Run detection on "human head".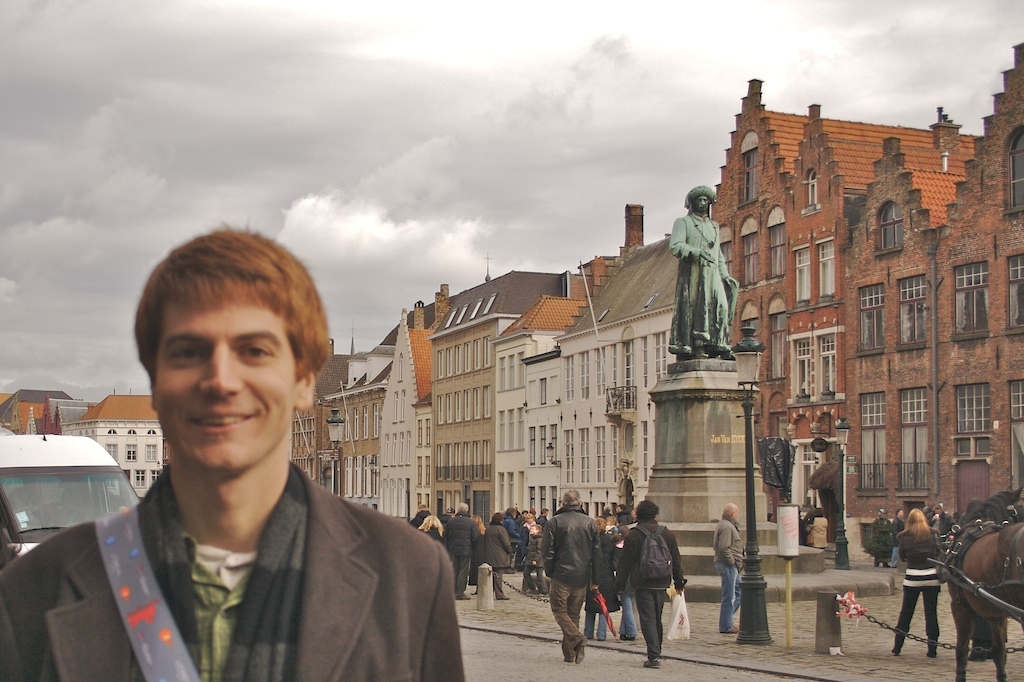
Result: locate(559, 487, 580, 503).
